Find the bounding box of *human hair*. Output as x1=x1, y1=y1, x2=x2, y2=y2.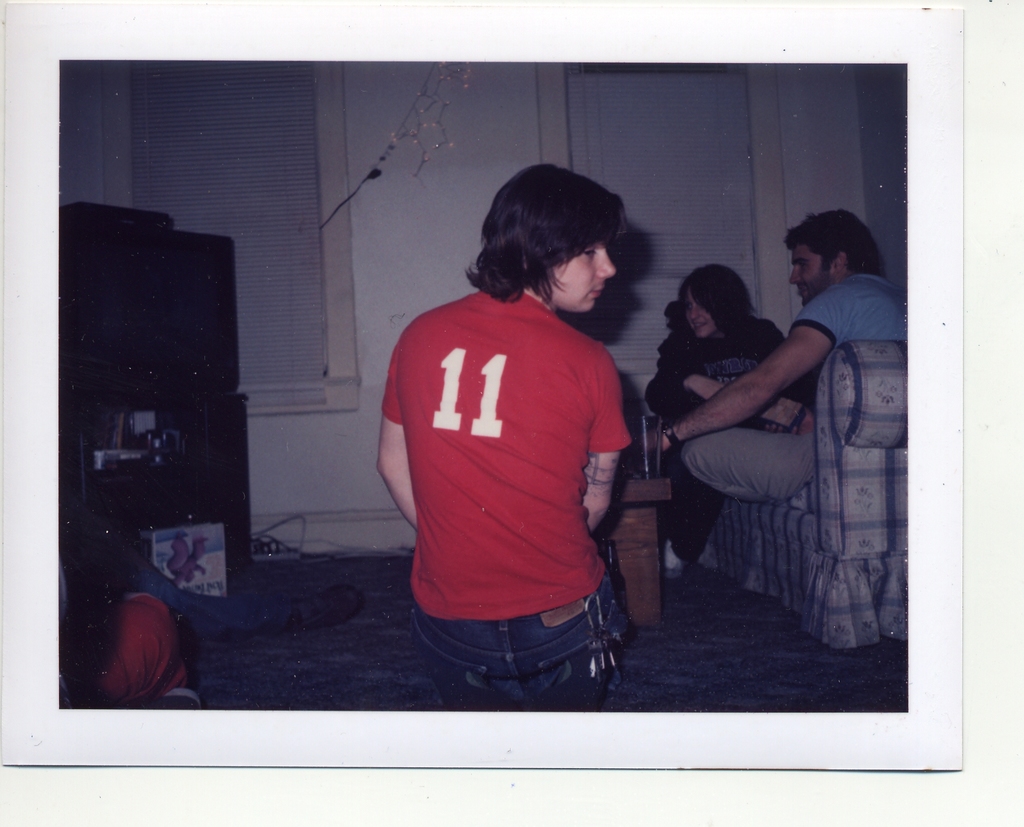
x1=782, y1=208, x2=887, y2=279.
